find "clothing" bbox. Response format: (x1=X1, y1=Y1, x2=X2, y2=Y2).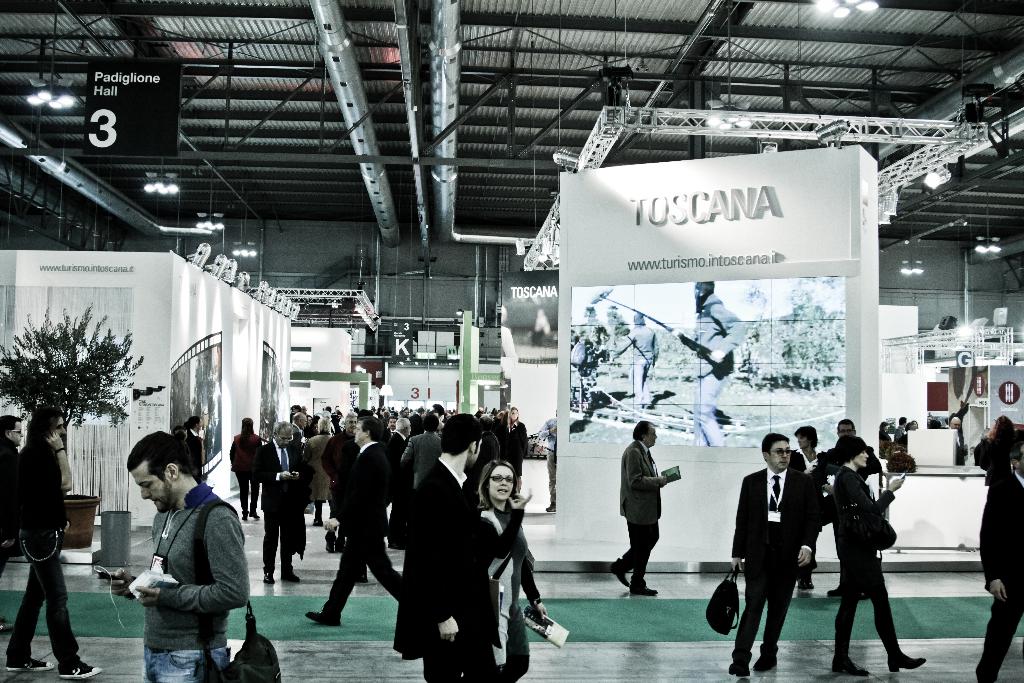
(x1=687, y1=293, x2=745, y2=448).
